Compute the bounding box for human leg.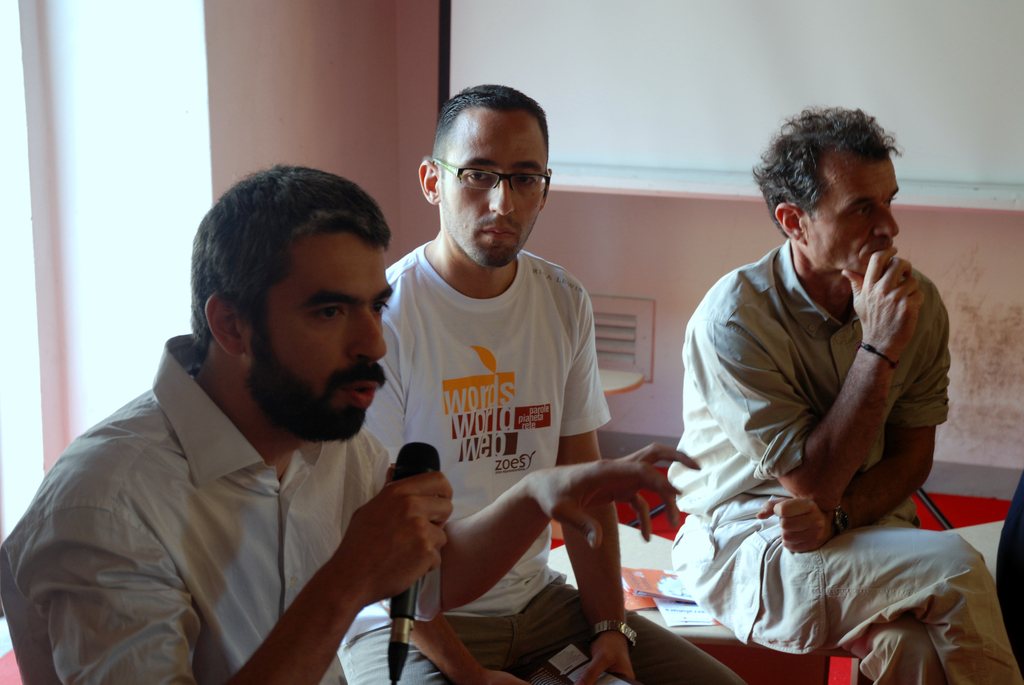
bbox=(672, 512, 1023, 684).
